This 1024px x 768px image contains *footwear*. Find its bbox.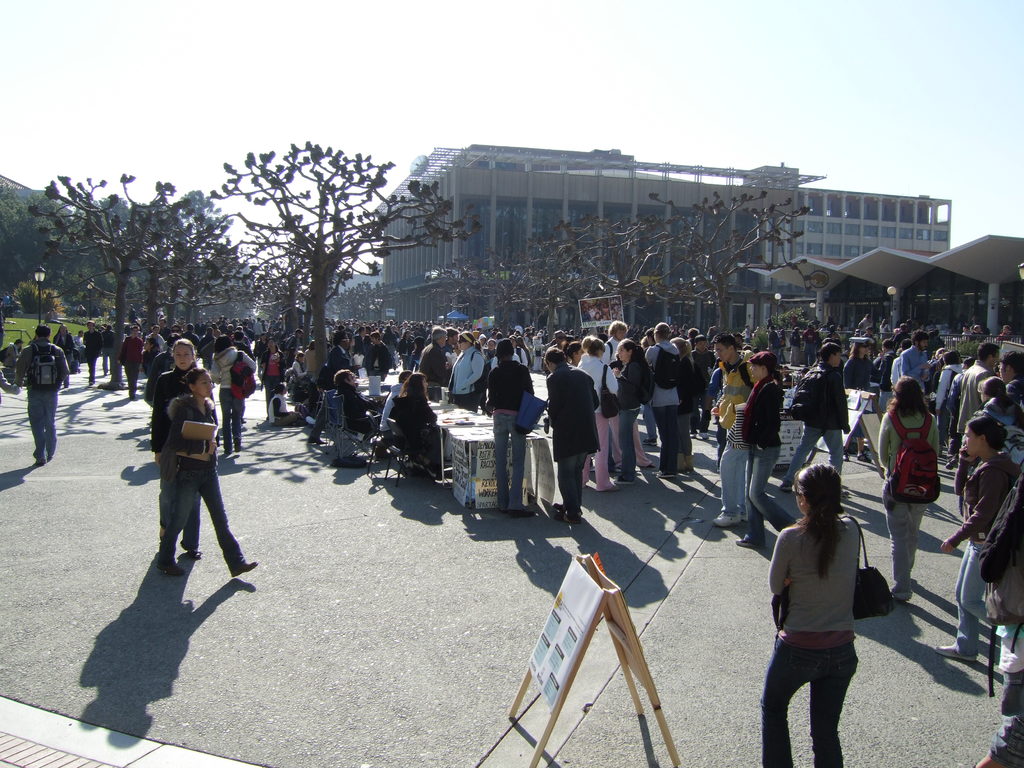
bbox(607, 483, 618, 494).
